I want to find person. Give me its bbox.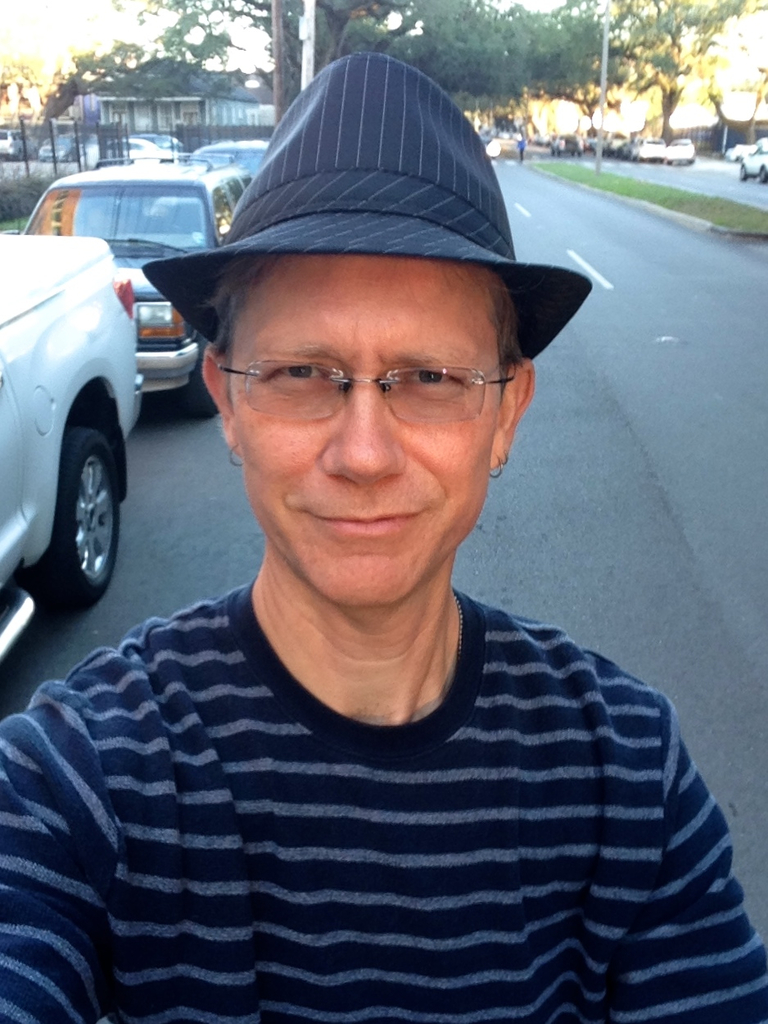
locate(0, 36, 767, 1023).
